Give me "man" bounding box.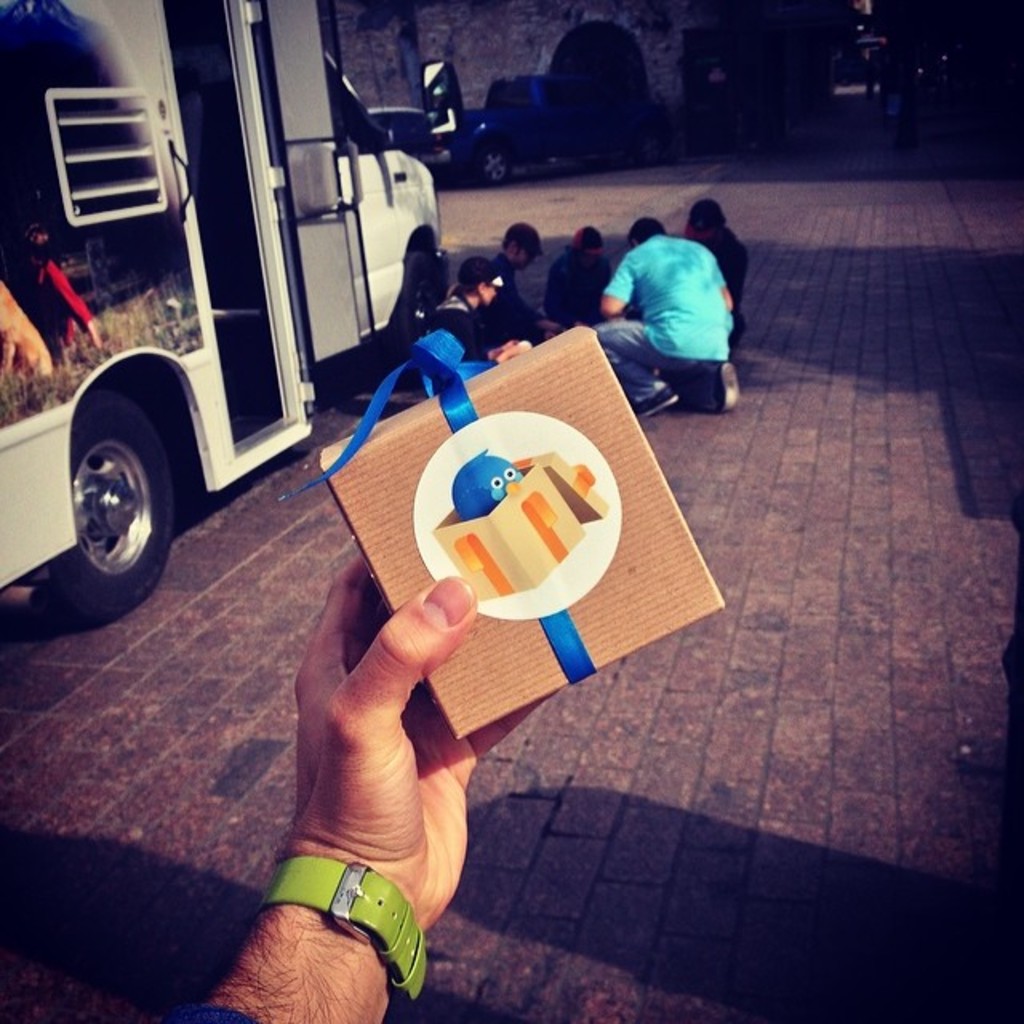
[493, 221, 568, 354].
